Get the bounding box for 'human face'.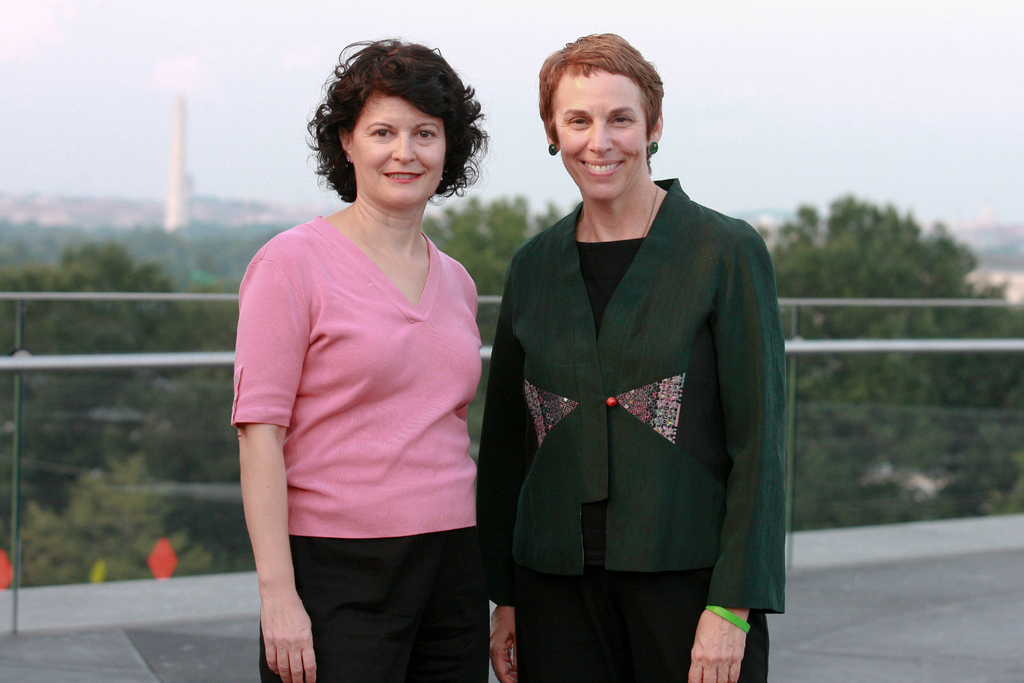
[left=556, top=69, right=649, bottom=201].
